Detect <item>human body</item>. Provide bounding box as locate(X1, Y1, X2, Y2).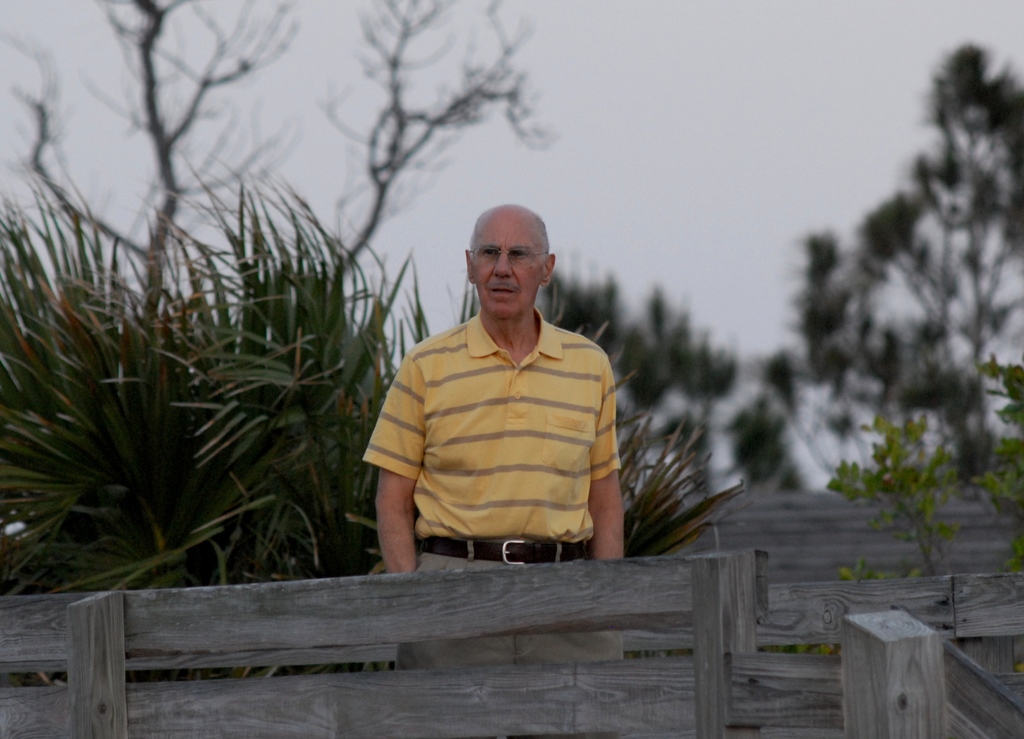
locate(361, 225, 650, 609).
